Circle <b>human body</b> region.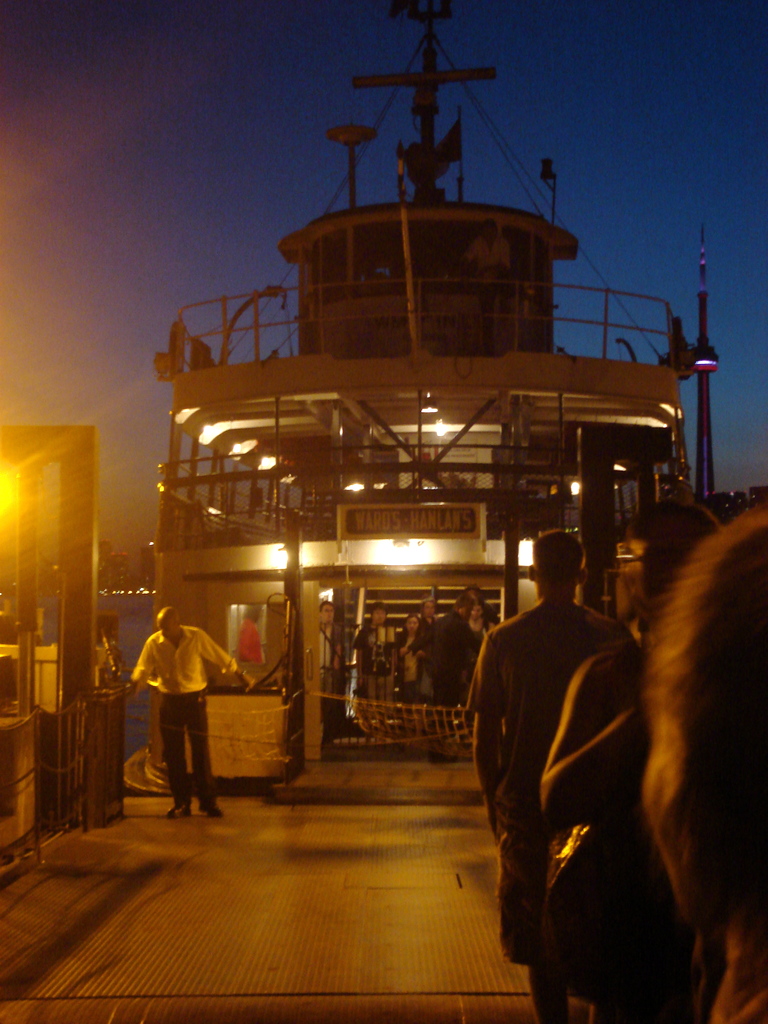
Region: left=317, top=596, right=345, bottom=711.
